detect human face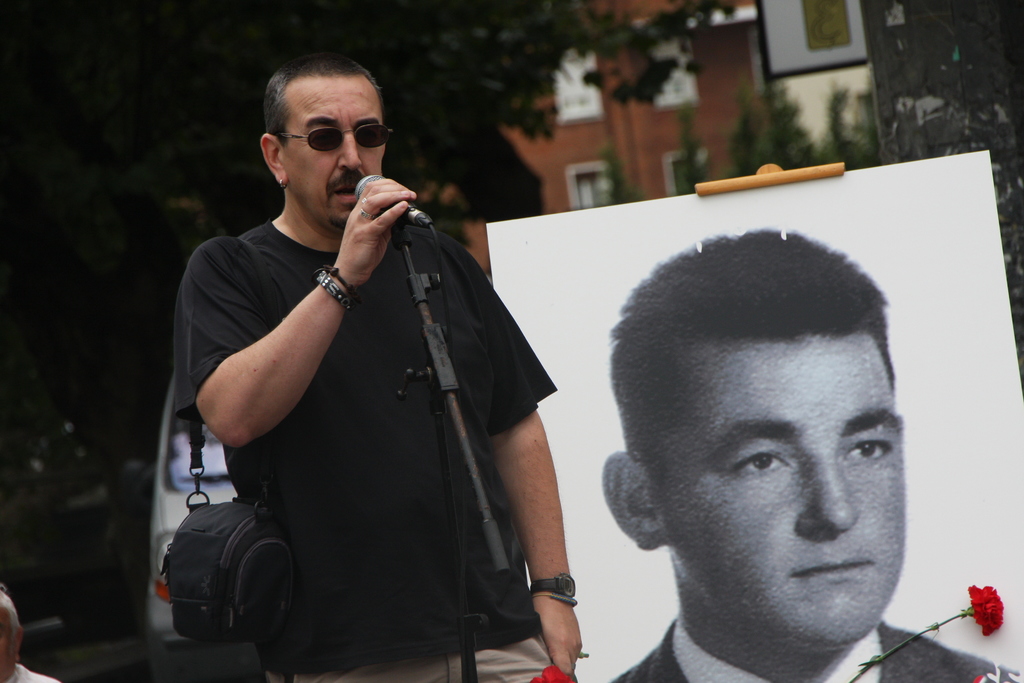
left=0, top=610, right=18, bottom=682
